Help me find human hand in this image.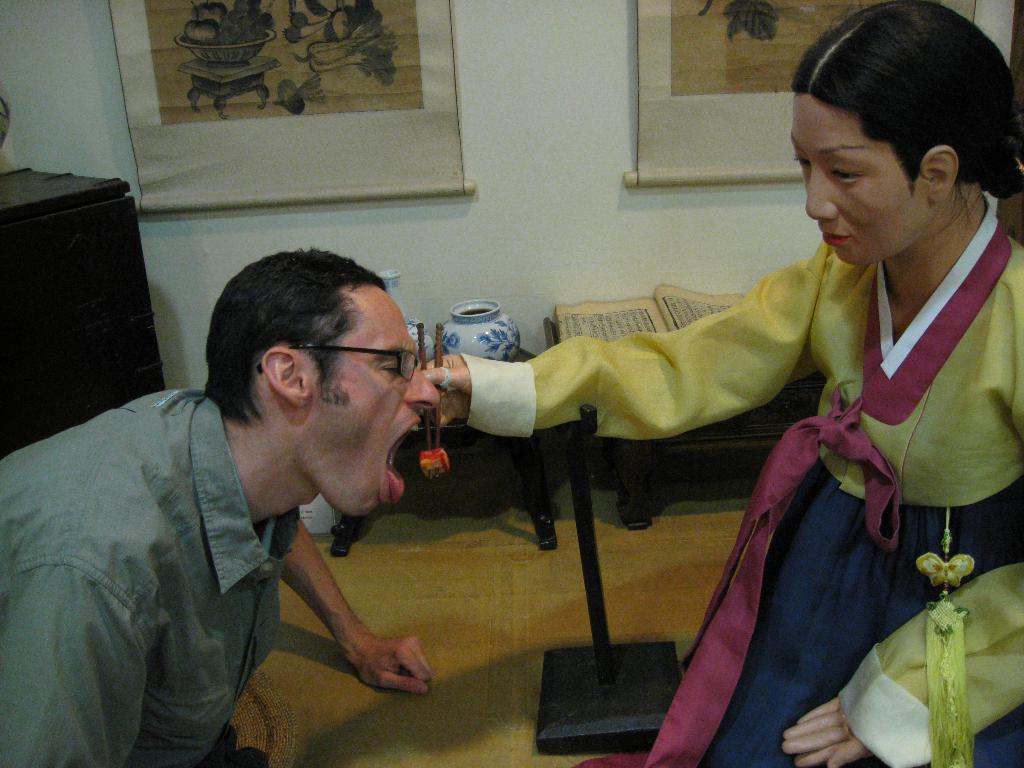
Found it: region(781, 696, 875, 767).
